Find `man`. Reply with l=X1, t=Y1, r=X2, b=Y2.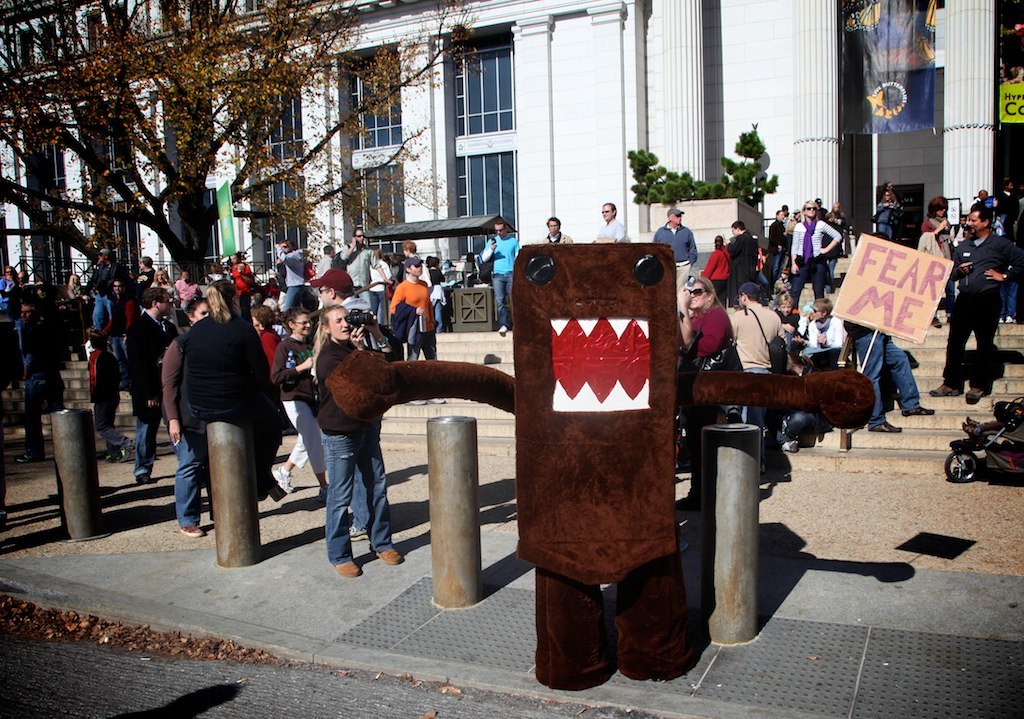
l=7, t=271, r=30, b=321.
